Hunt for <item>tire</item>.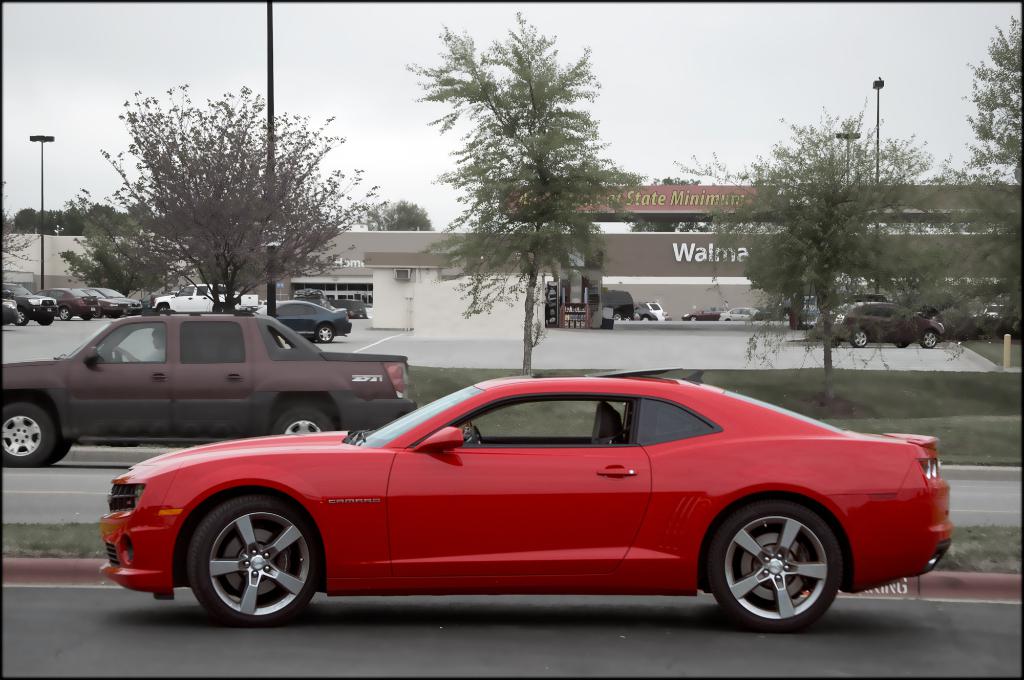
Hunted down at bbox=[918, 329, 935, 345].
